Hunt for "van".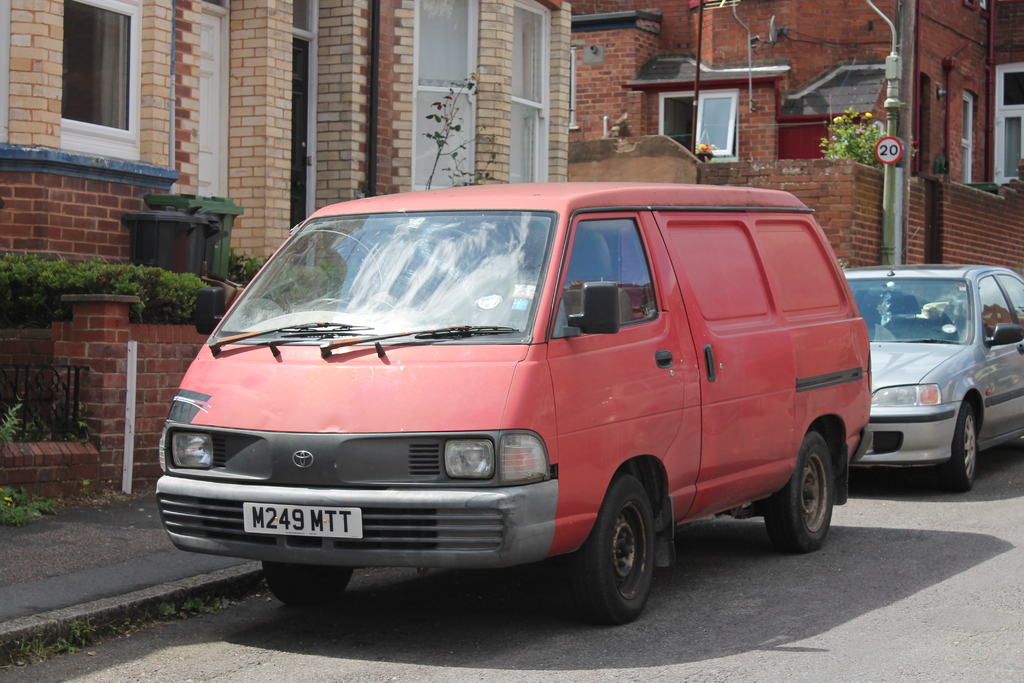
Hunted down at Rect(157, 174, 871, 629).
